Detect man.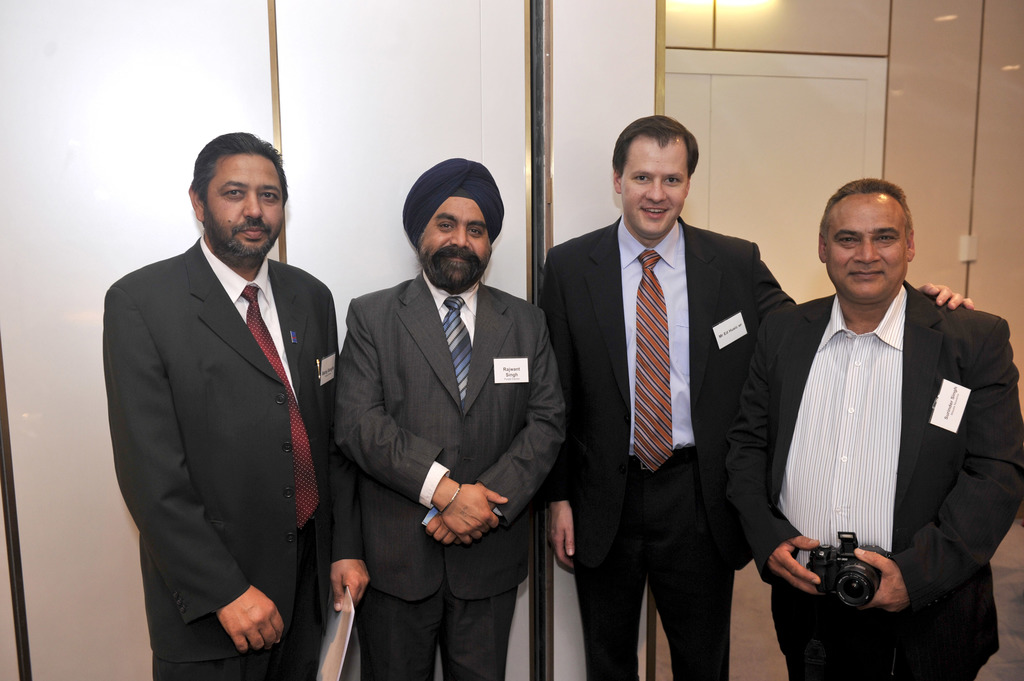
Detected at <box>532,112,969,680</box>.
